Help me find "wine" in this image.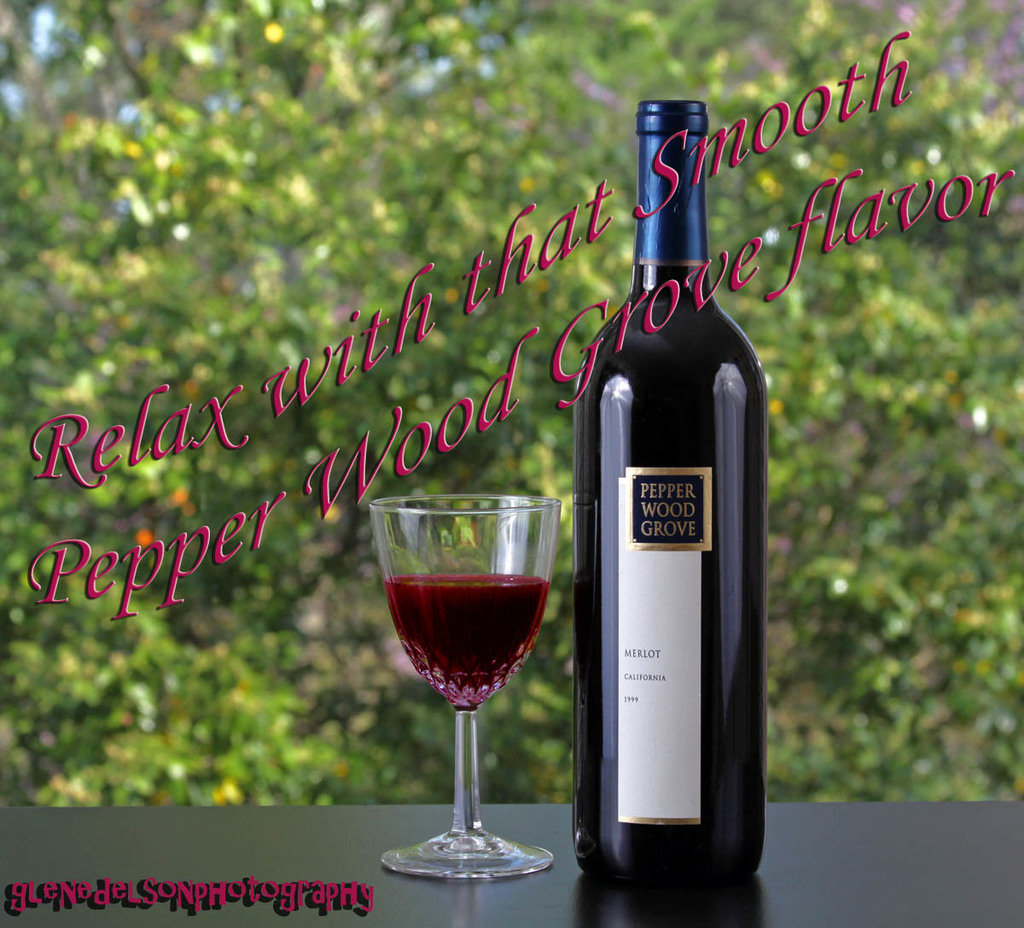
Found it: 564:93:769:887.
